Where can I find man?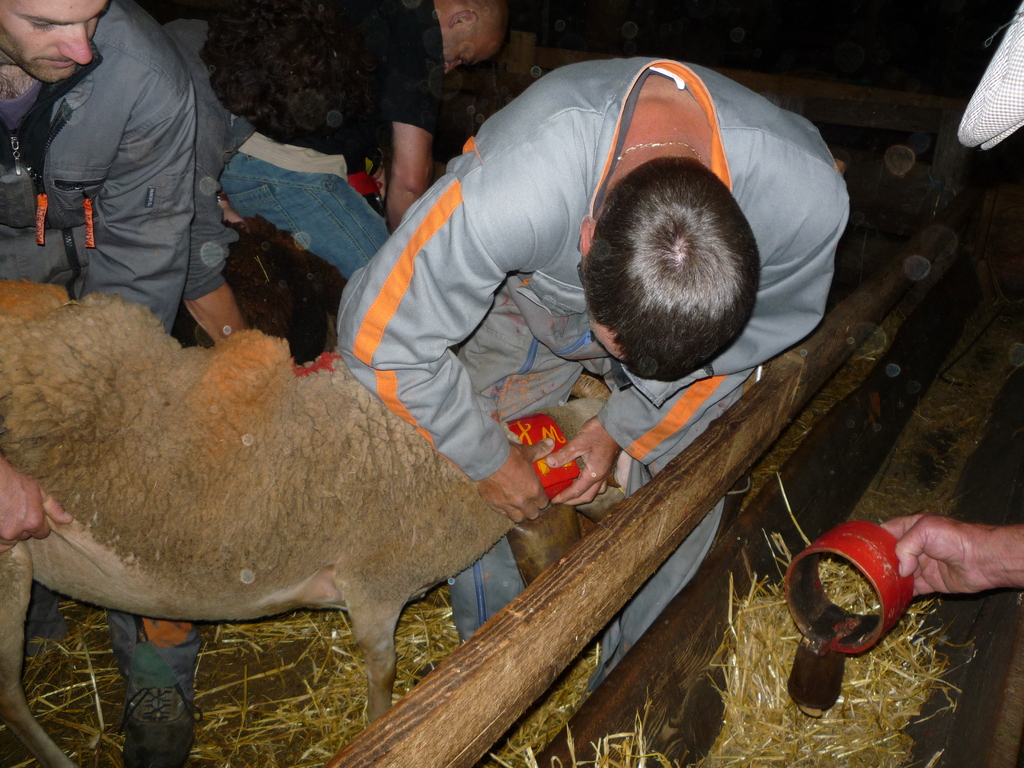
You can find it at {"left": 0, "top": 0, "right": 198, "bottom": 767}.
